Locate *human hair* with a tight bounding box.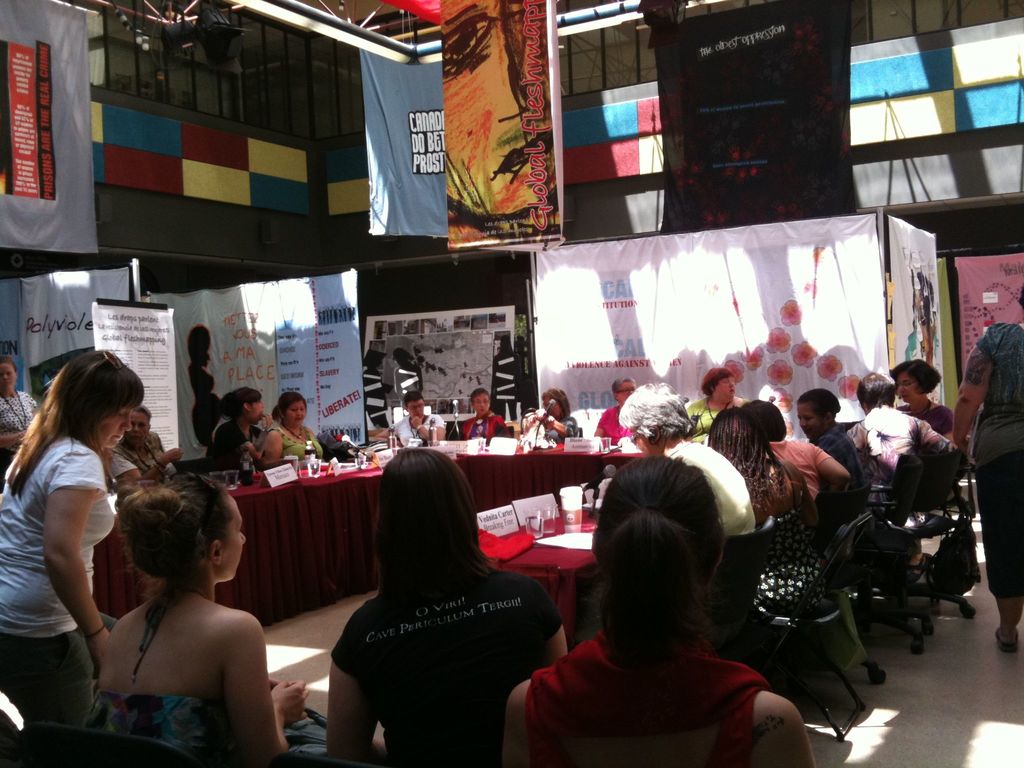
[893, 355, 941, 397].
